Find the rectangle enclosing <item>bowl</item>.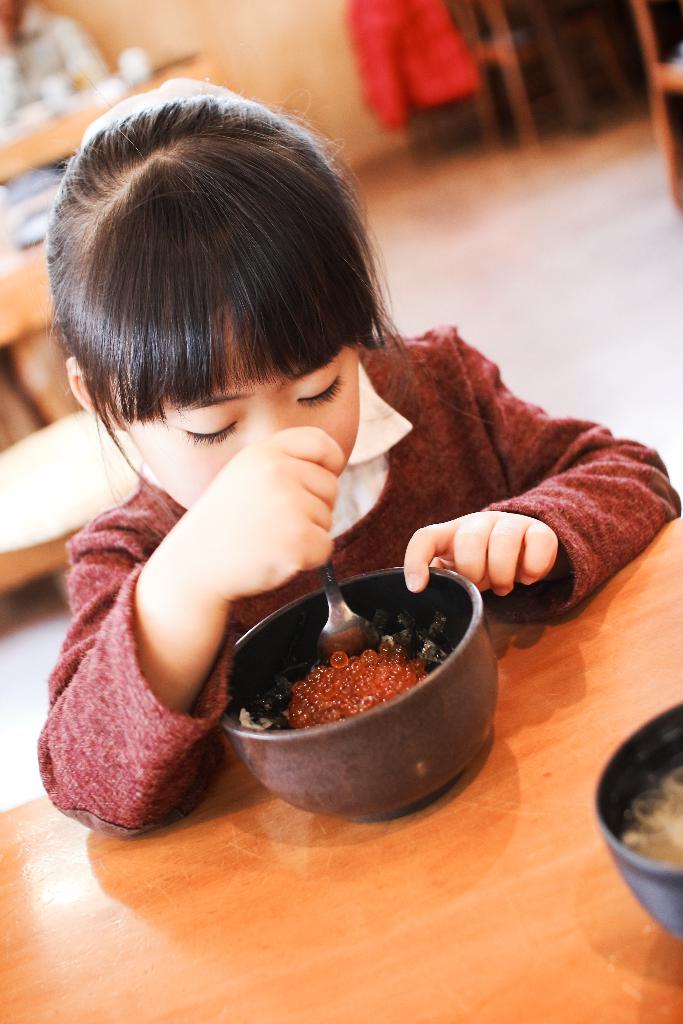
<box>588,696,682,947</box>.
